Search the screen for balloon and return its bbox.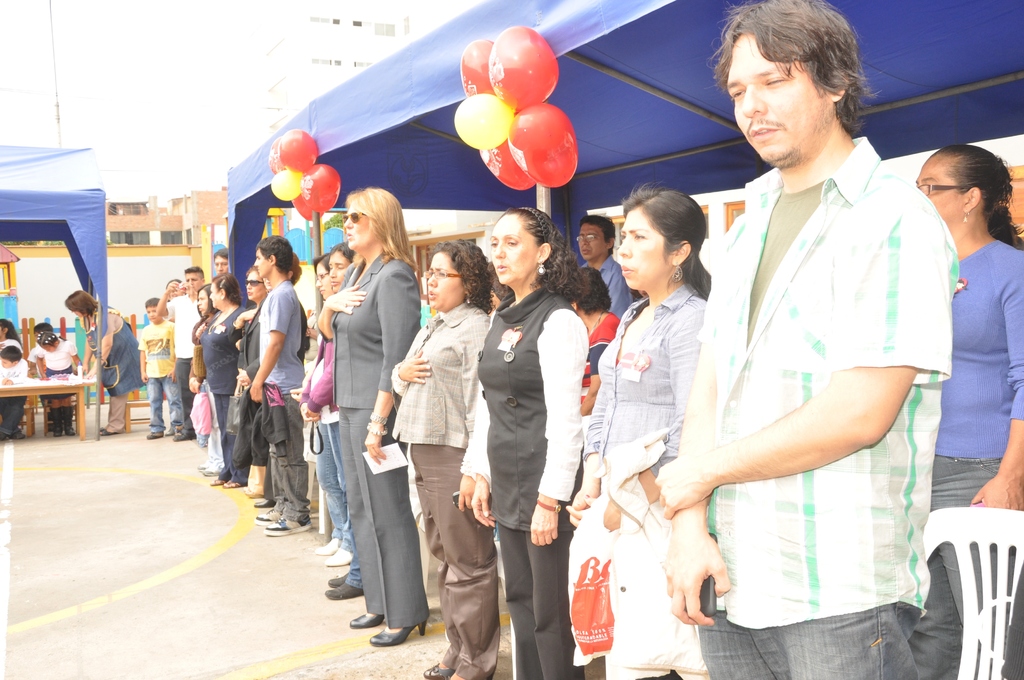
Found: x1=489 y1=24 x2=557 y2=109.
